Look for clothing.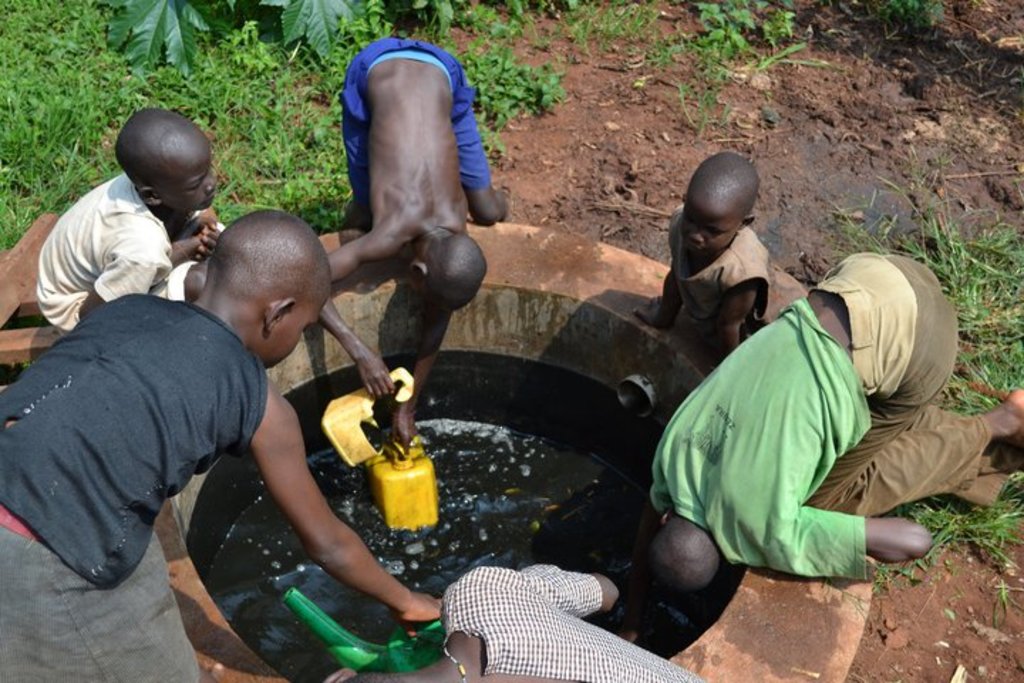
Found: bbox=[448, 563, 735, 682].
